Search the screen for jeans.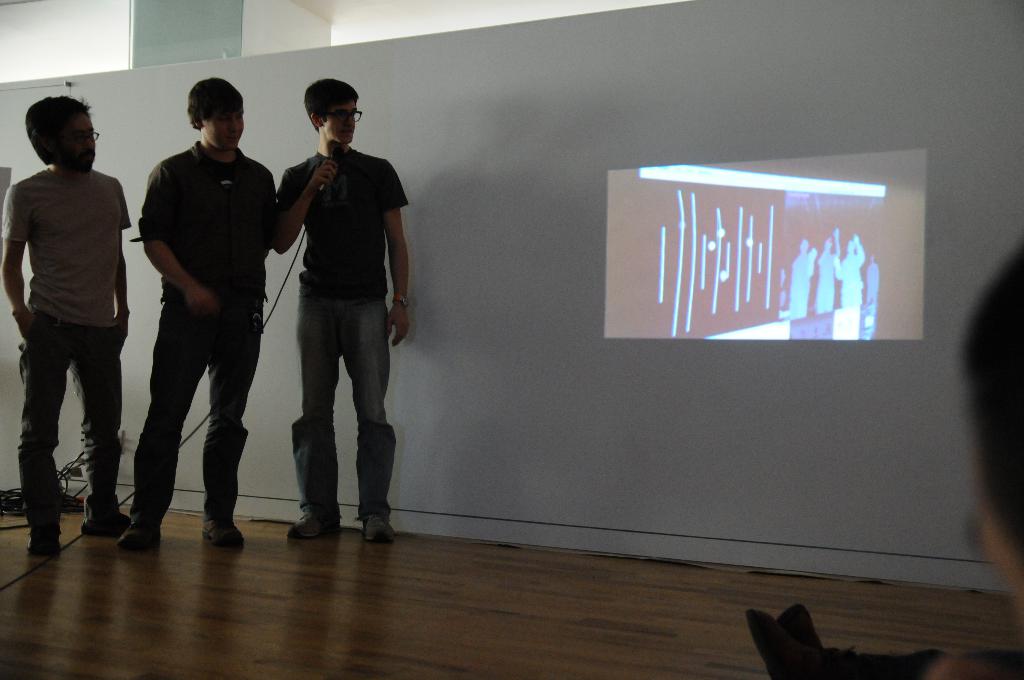
Found at x1=13, y1=305, x2=123, y2=528.
